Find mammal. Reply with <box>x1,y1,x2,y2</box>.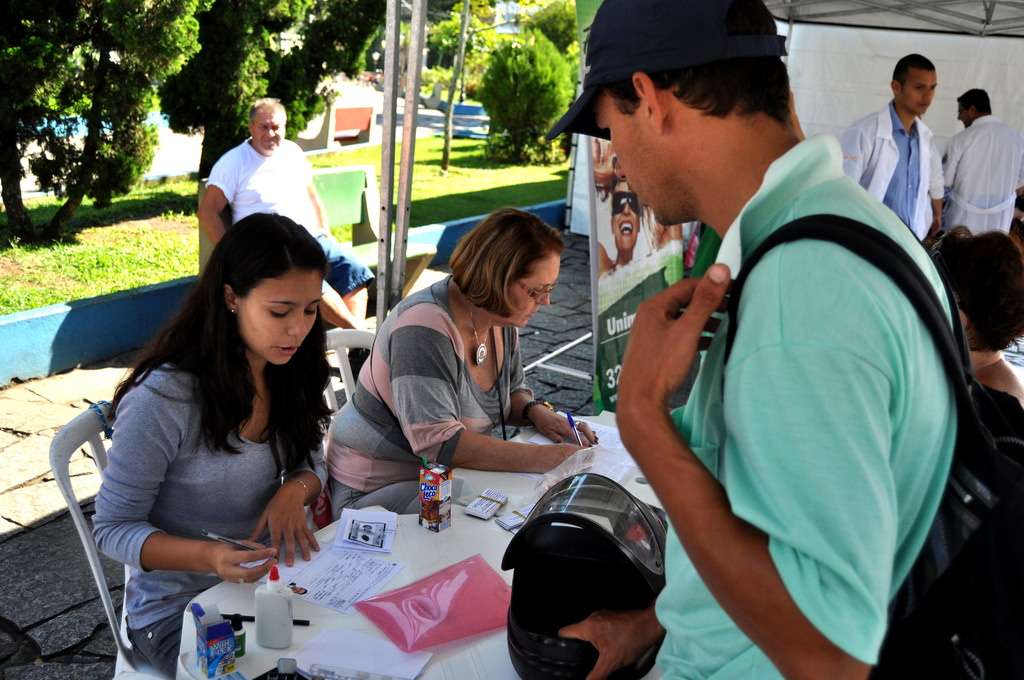
<box>832,51,942,254</box>.
